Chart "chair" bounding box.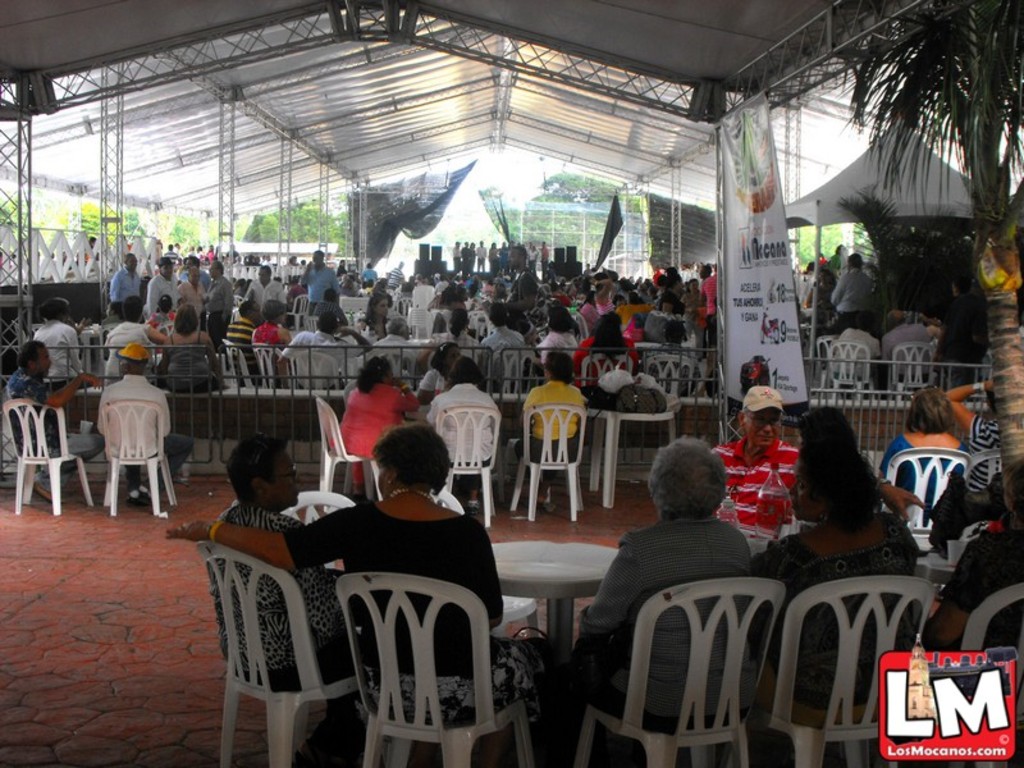
Charted: (973,584,1023,767).
